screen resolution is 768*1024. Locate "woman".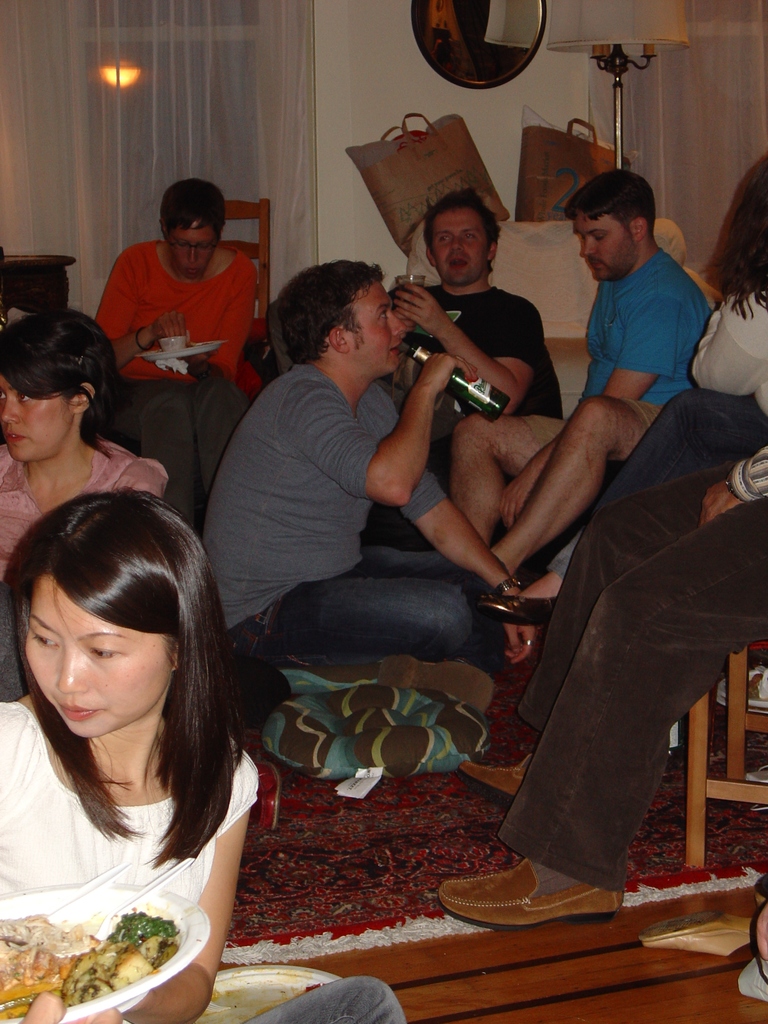
{"left": 583, "top": 160, "right": 767, "bottom": 774}.
